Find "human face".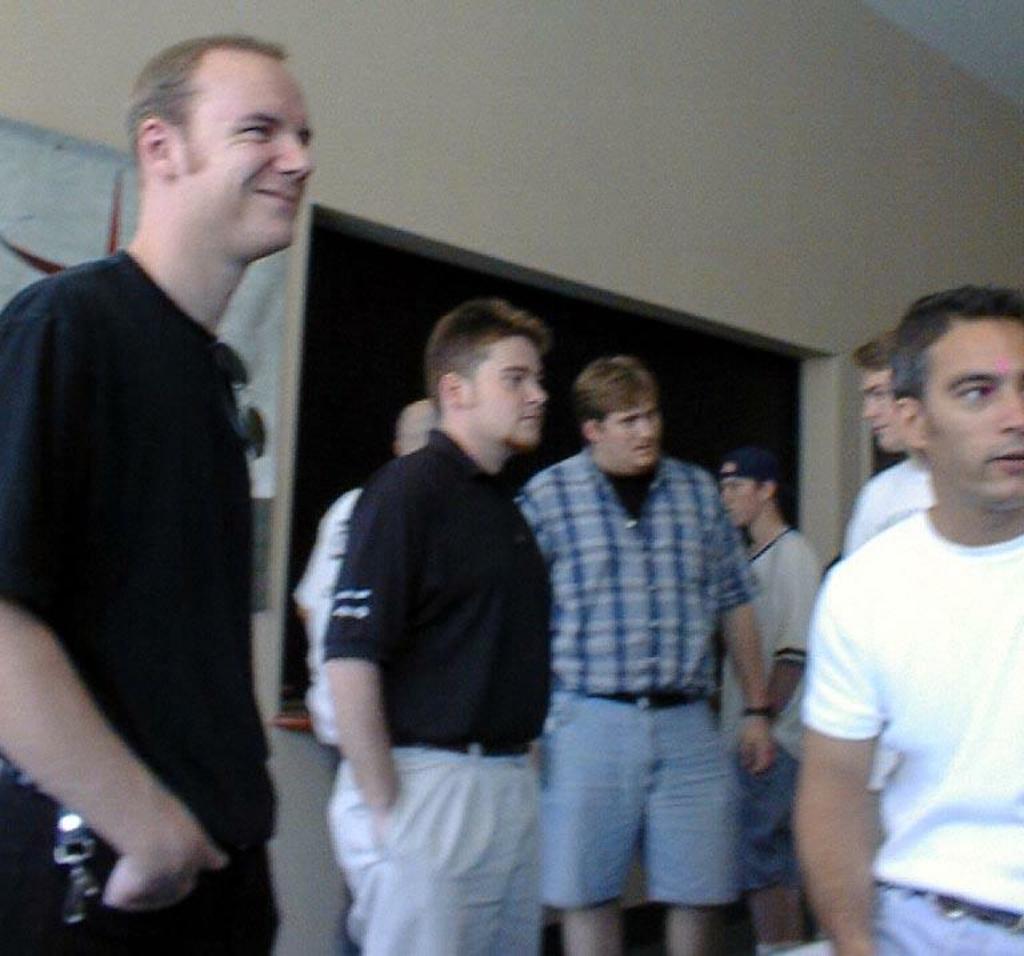
left=597, top=395, right=668, bottom=471.
